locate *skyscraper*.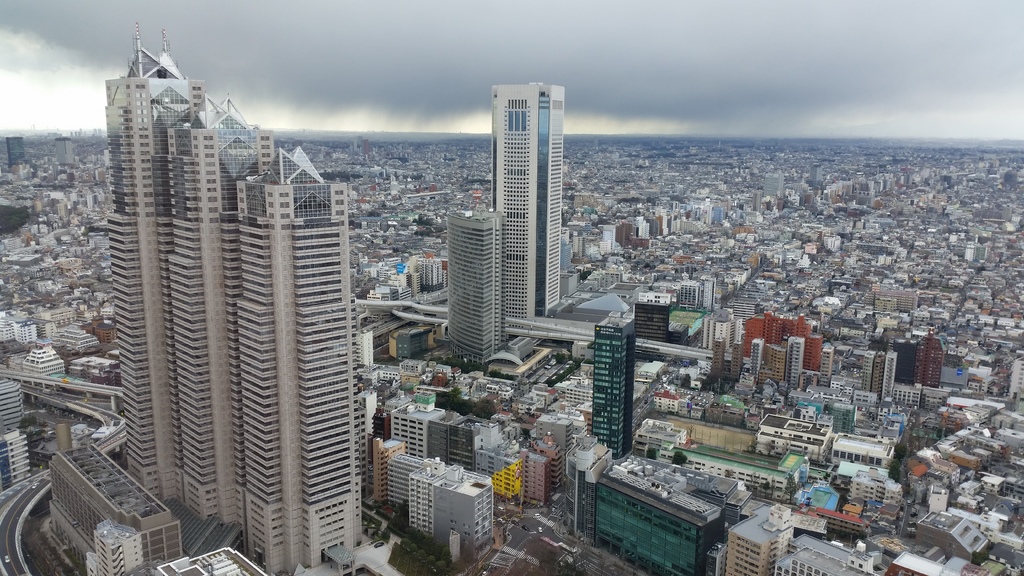
Bounding box: box(440, 203, 509, 367).
